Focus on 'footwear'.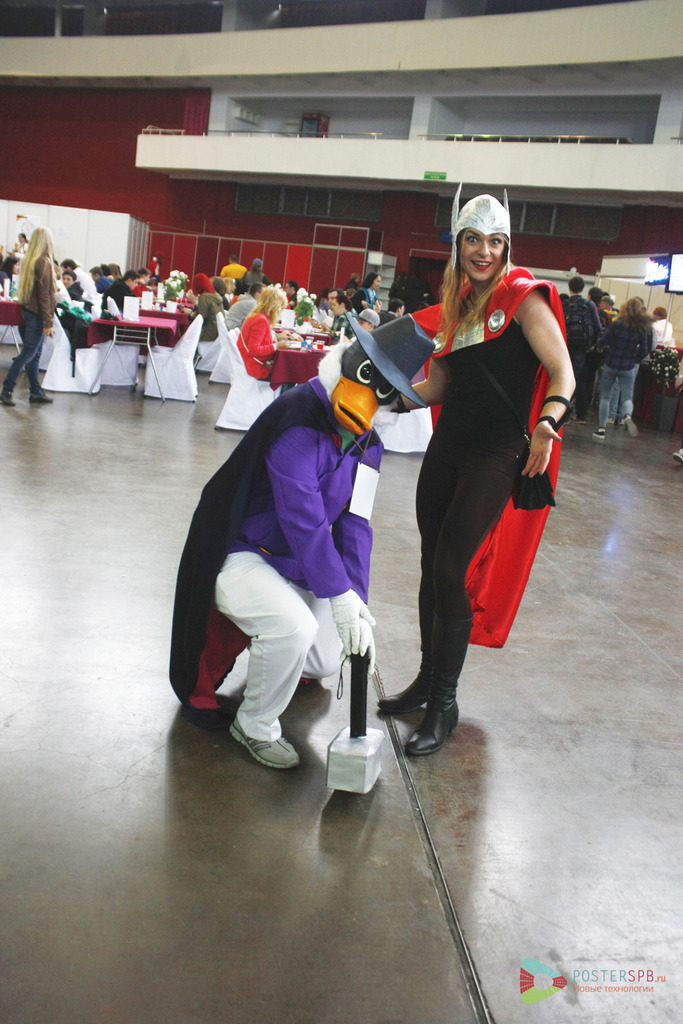
Focused at BBox(562, 417, 571, 424).
